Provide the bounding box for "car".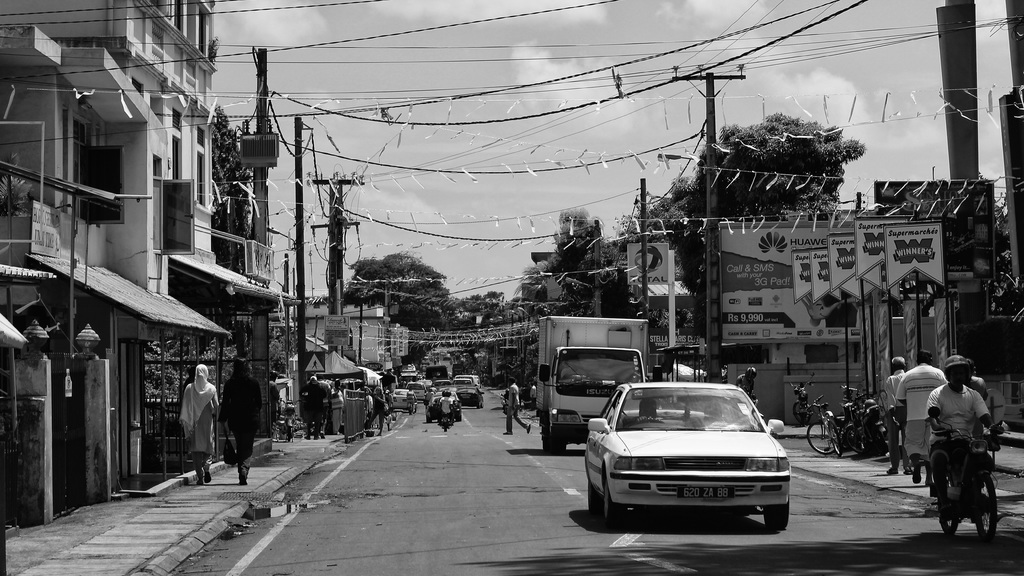
bbox=(586, 383, 794, 528).
